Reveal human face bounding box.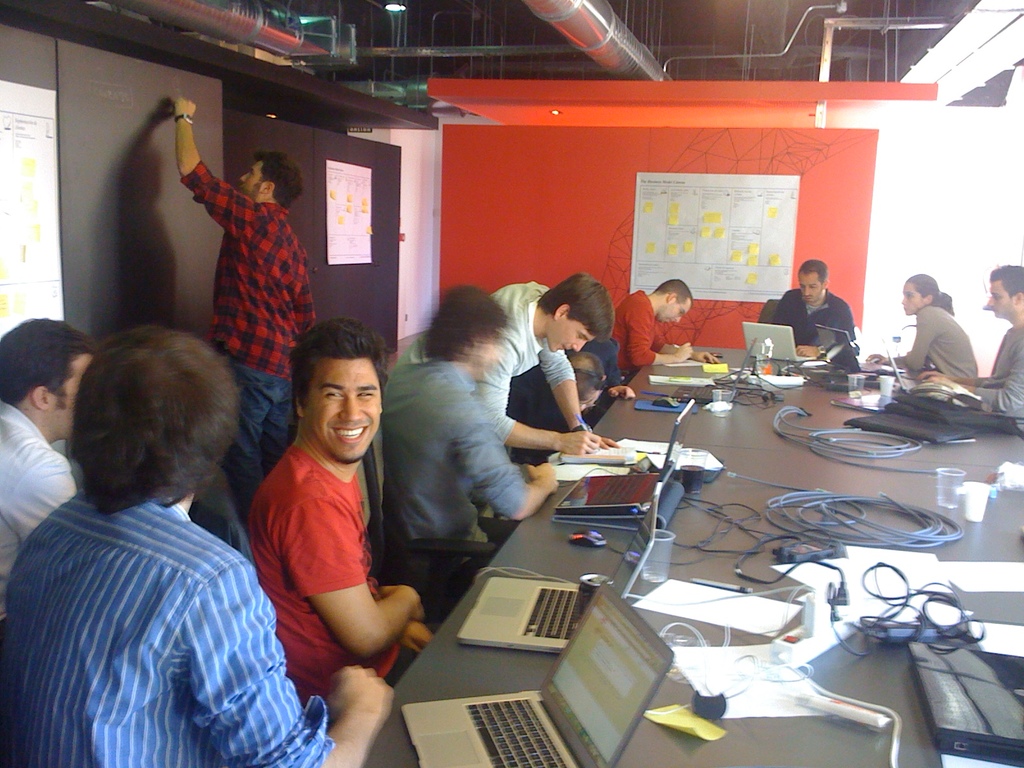
Revealed: [left=989, top=271, right=1021, bottom=316].
